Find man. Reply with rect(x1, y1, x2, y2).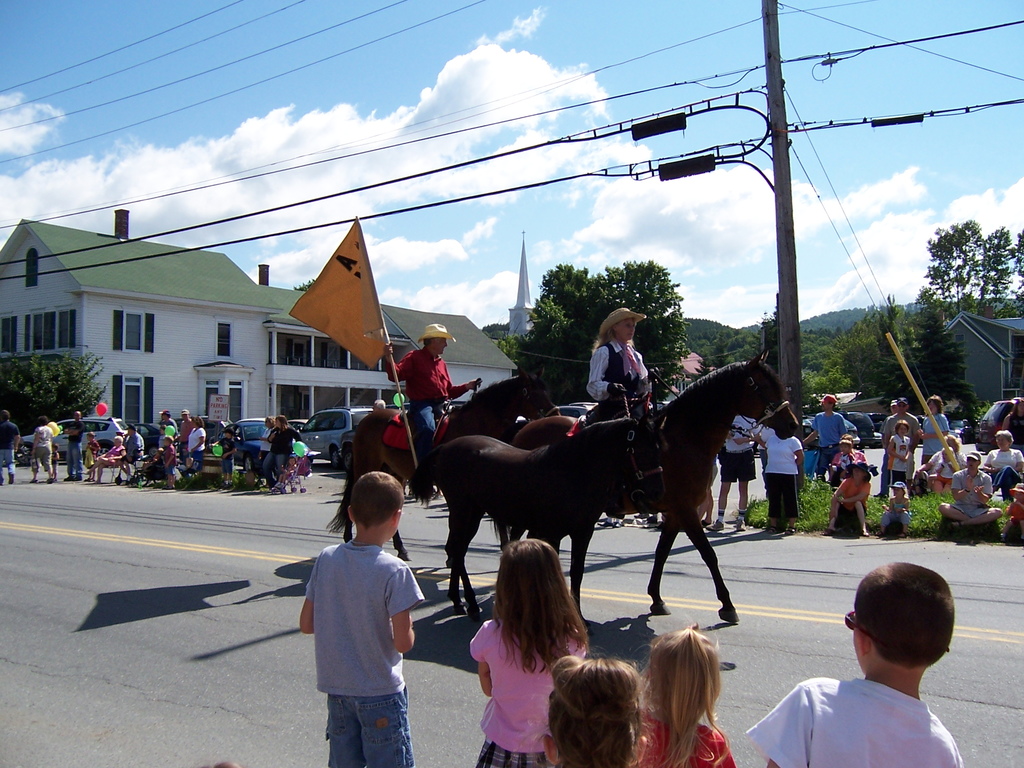
rect(943, 451, 1004, 524).
